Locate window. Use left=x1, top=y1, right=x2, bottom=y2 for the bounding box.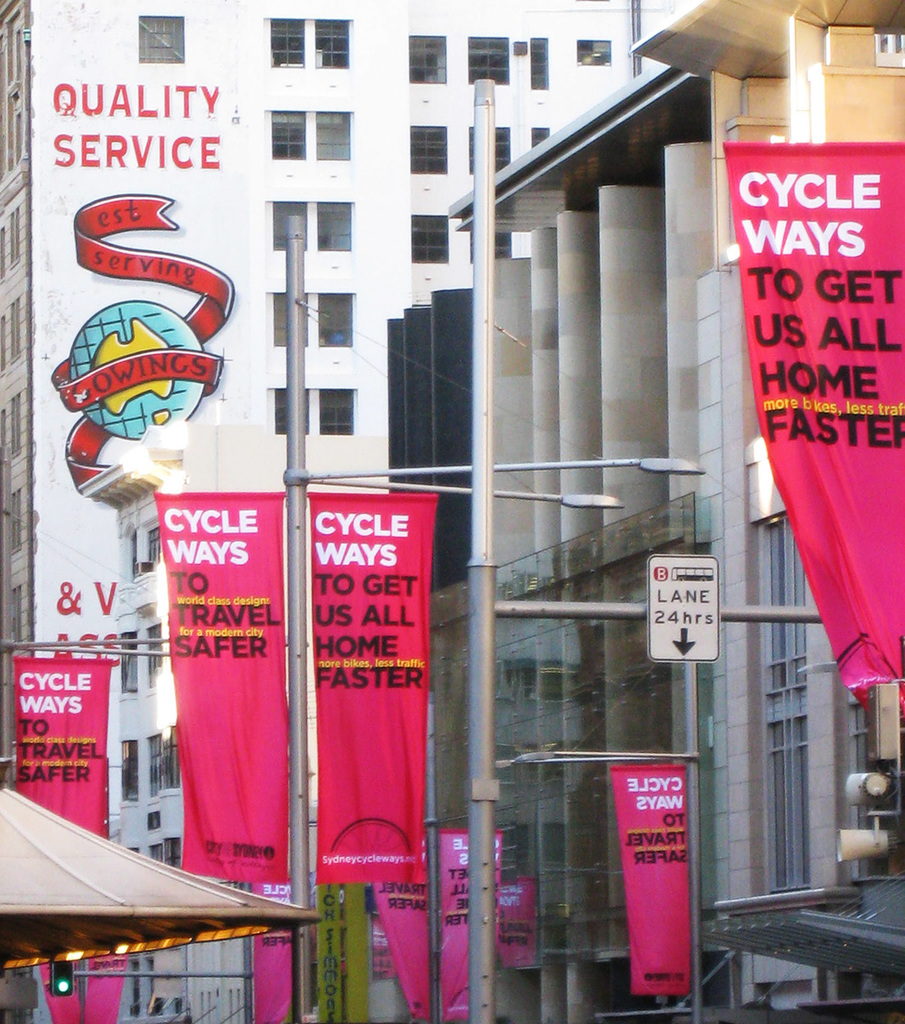
left=528, top=36, right=546, bottom=89.
